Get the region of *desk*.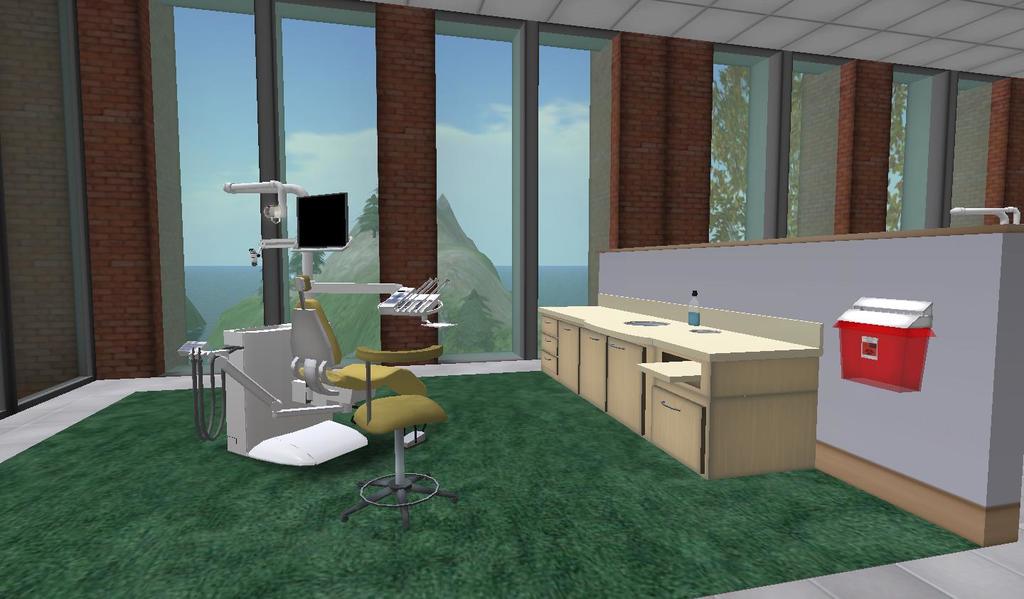
(left=535, top=293, right=824, bottom=487).
